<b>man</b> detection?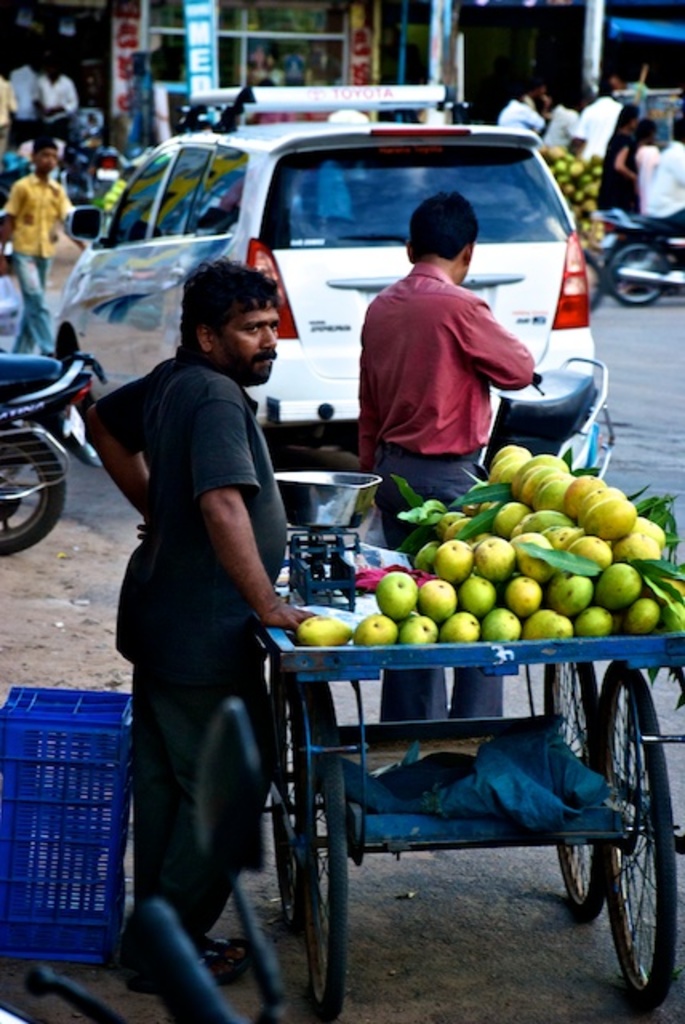
select_region(85, 245, 333, 982)
